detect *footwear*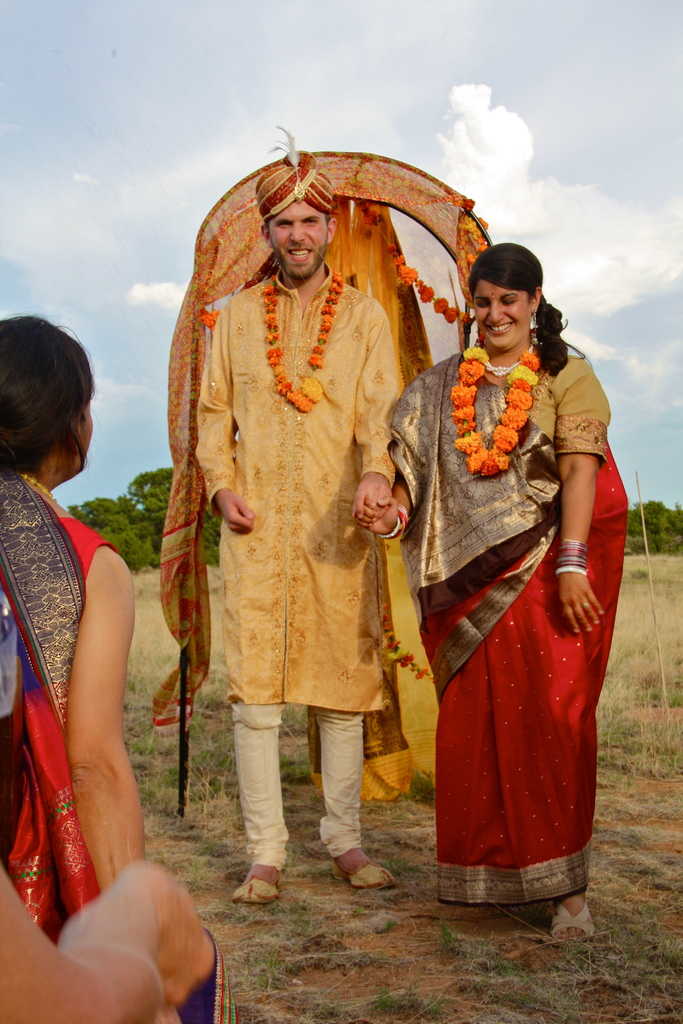
l=547, t=900, r=599, b=948
